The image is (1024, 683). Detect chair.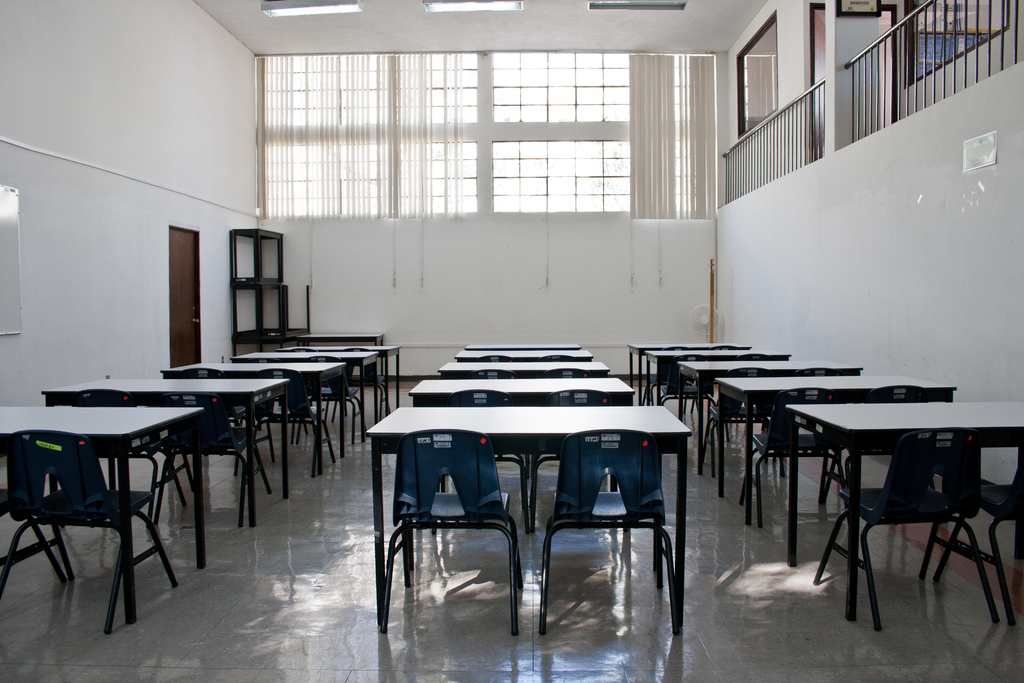
Detection: pyautogui.locateOnScreen(532, 356, 573, 364).
